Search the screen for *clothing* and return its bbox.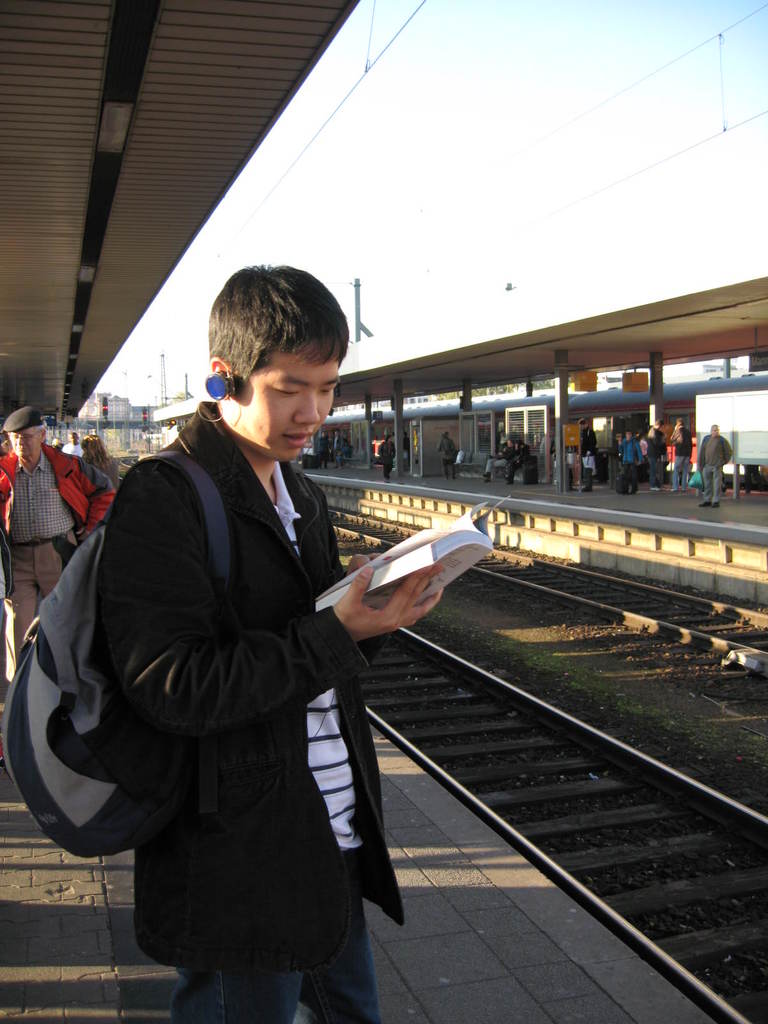
Found: select_region(696, 426, 735, 502).
